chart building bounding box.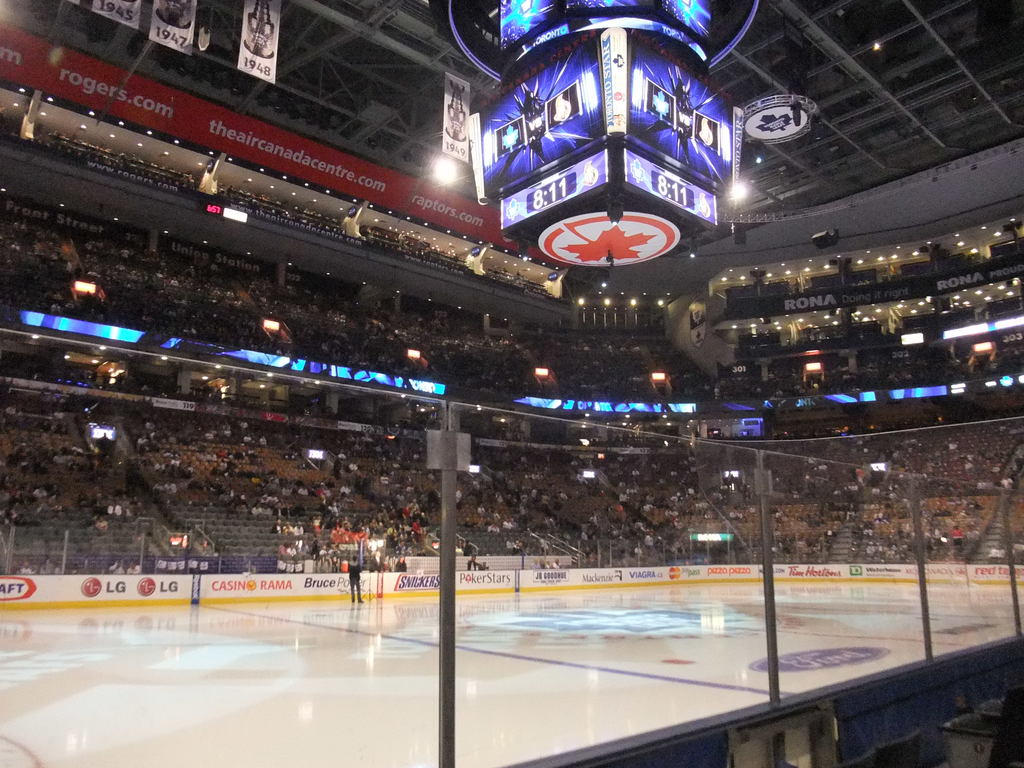
Charted: <box>0,1,1023,767</box>.
